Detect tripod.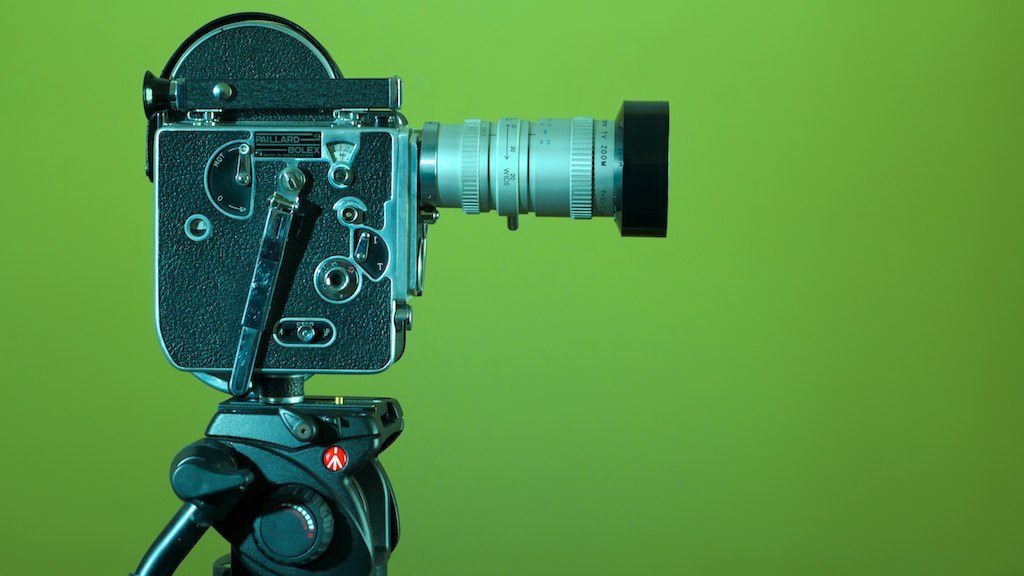
Detected at select_region(119, 393, 405, 575).
